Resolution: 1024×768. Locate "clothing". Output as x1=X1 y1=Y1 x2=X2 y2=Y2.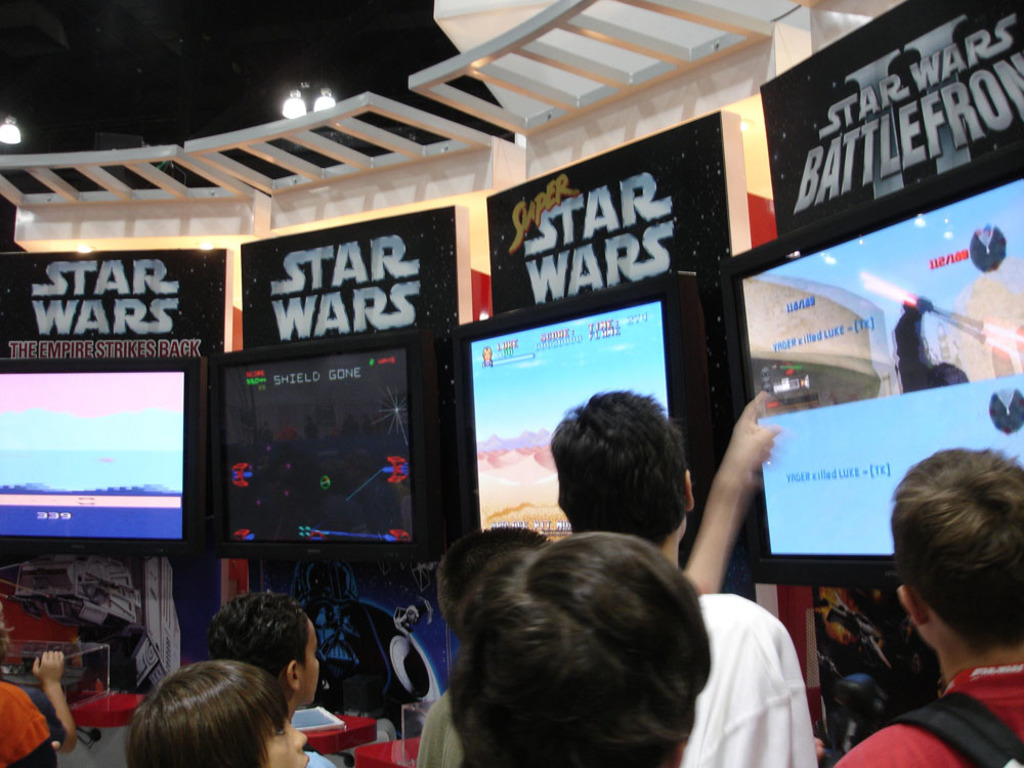
x1=304 y1=744 x2=338 y2=767.
